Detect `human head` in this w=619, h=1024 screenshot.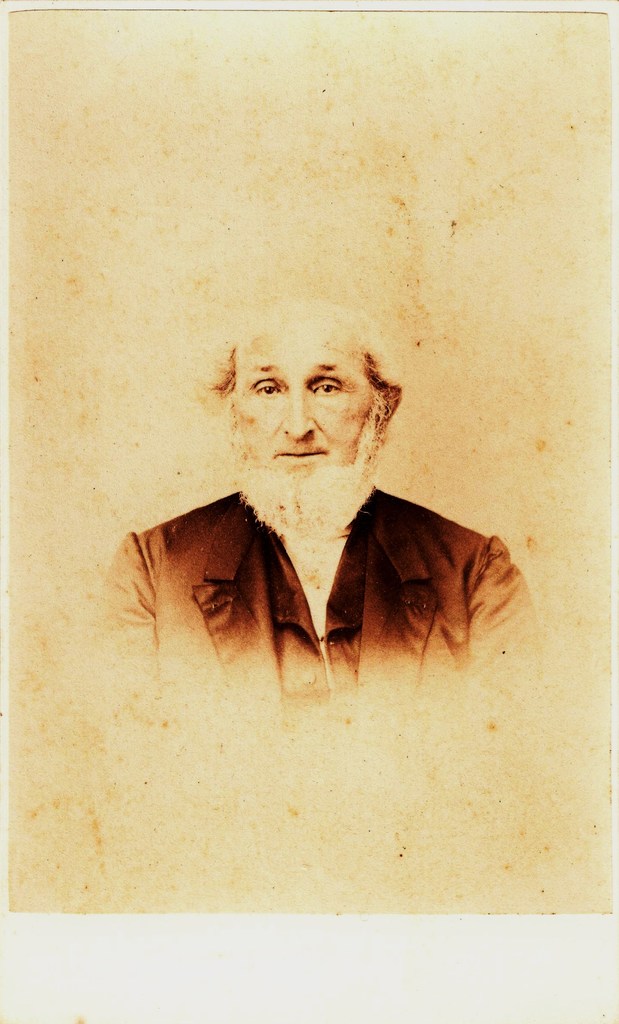
Detection: [x1=199, y1=328, x2=452, y2=573].
